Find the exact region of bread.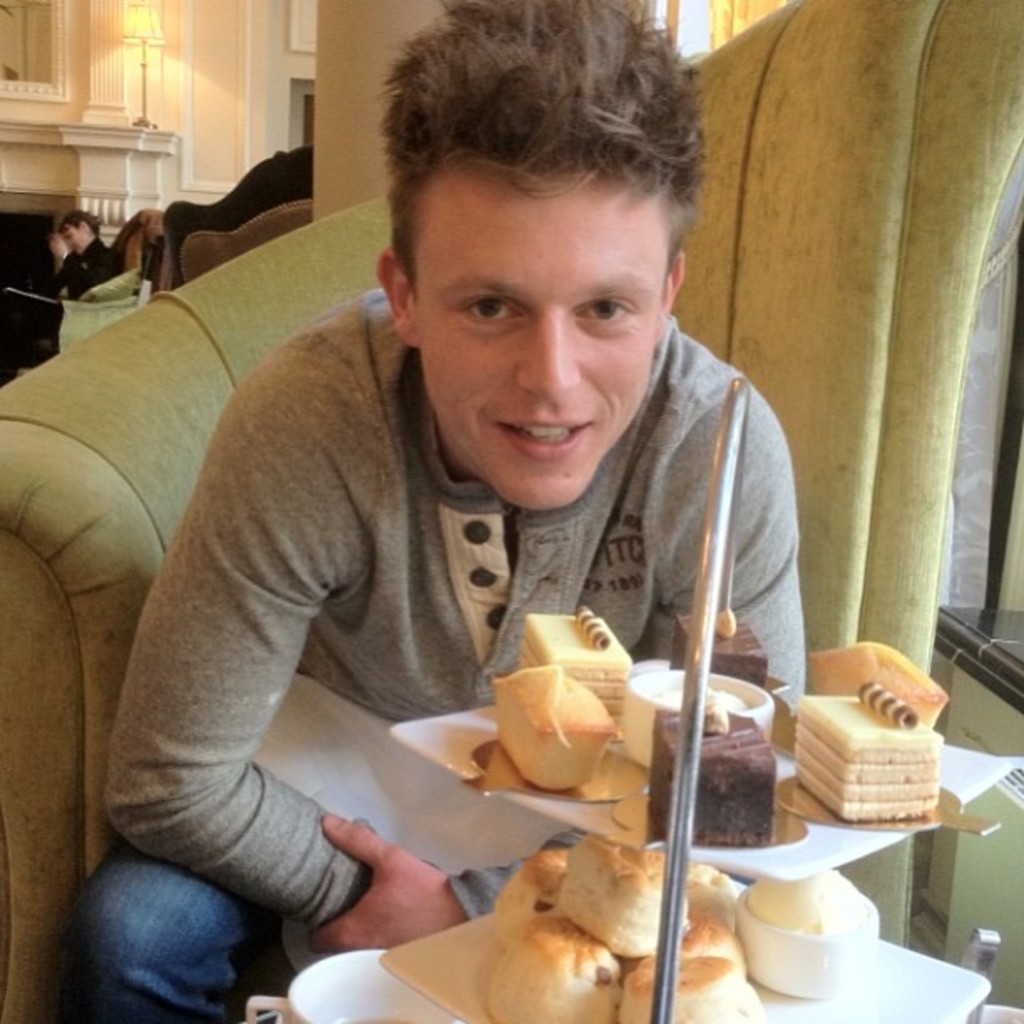
Exact region: [669, 634, 765, 683].
